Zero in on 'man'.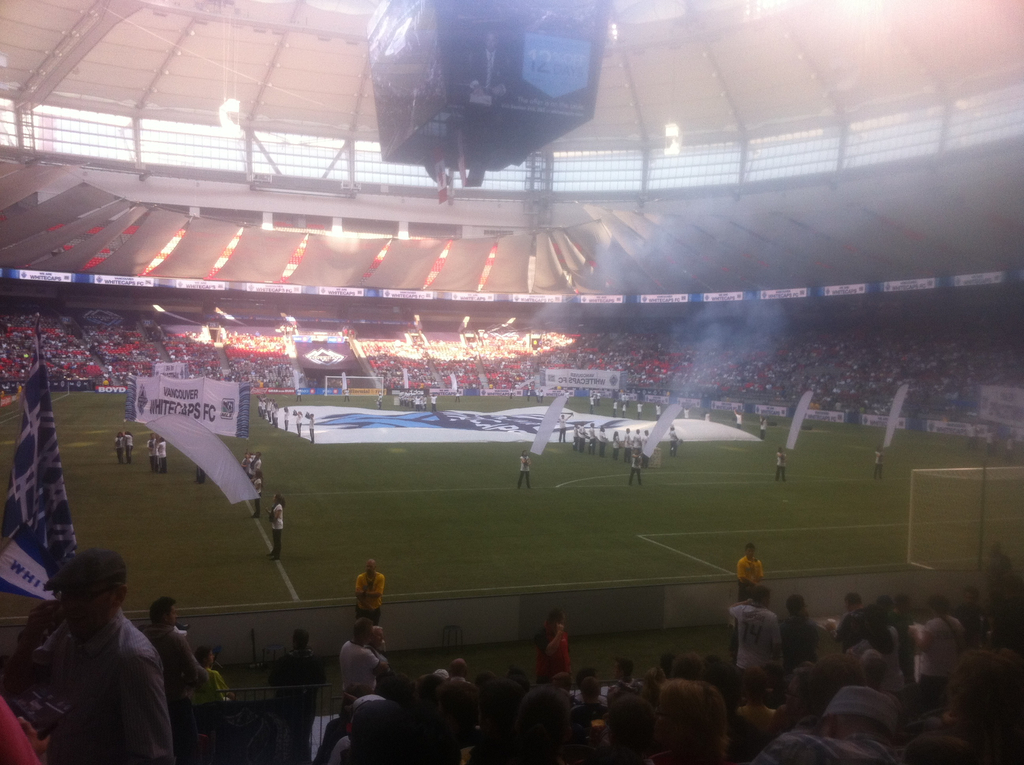
Zeroed in: <bbox>639, 430, 651, 469</bbox>.
